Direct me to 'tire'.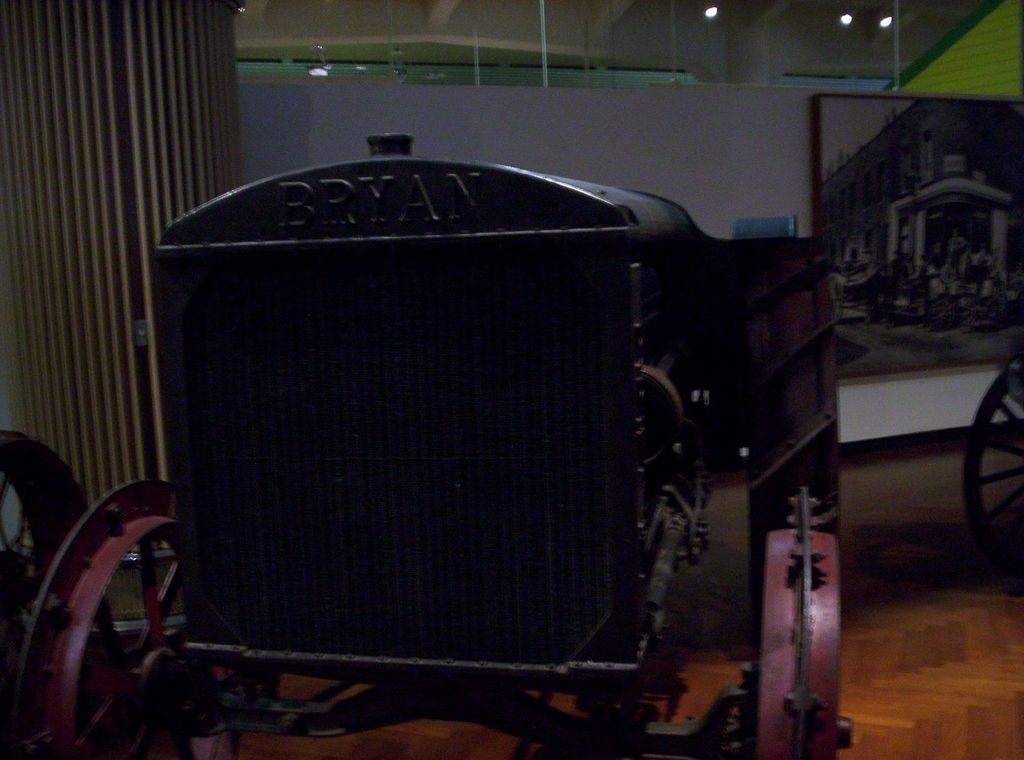
Direction: BBox(826, 280, 845, 323).
